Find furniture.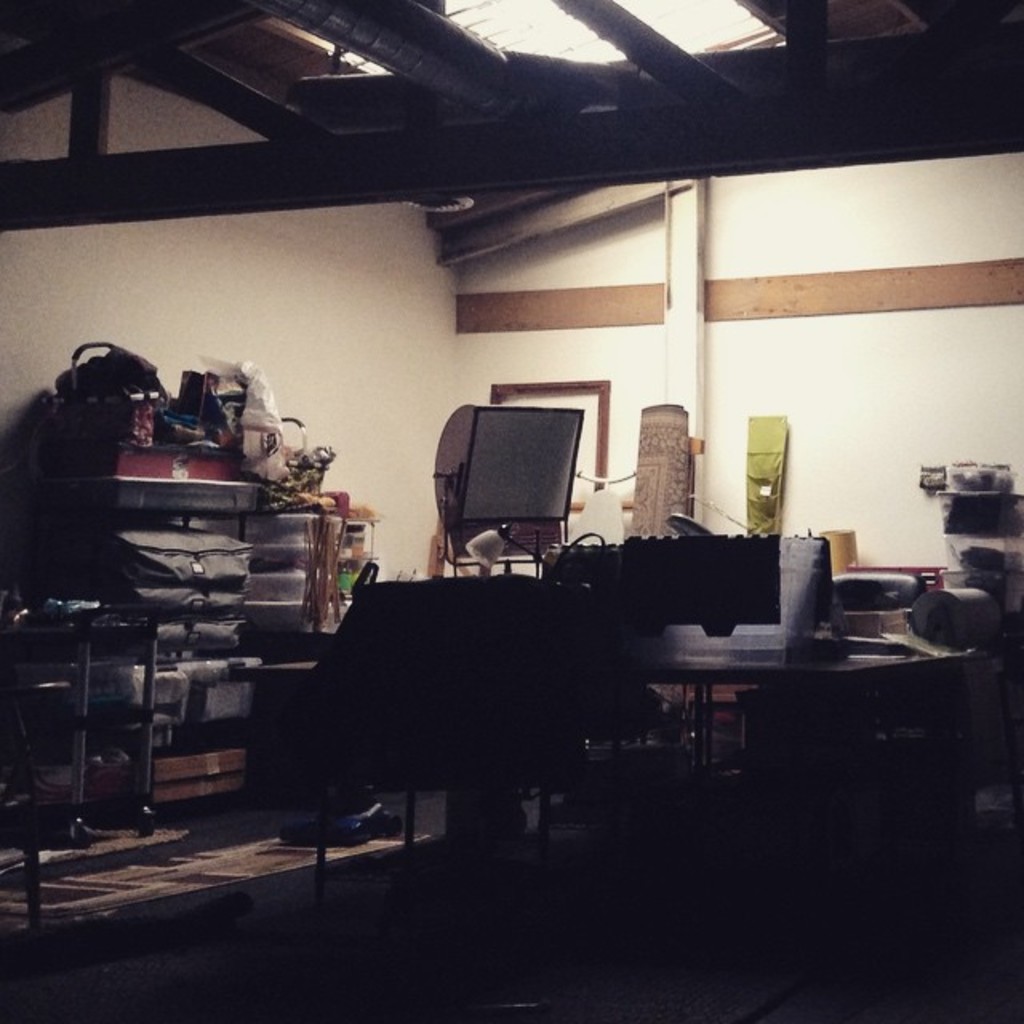
detection(0, 594, 306, 838).
